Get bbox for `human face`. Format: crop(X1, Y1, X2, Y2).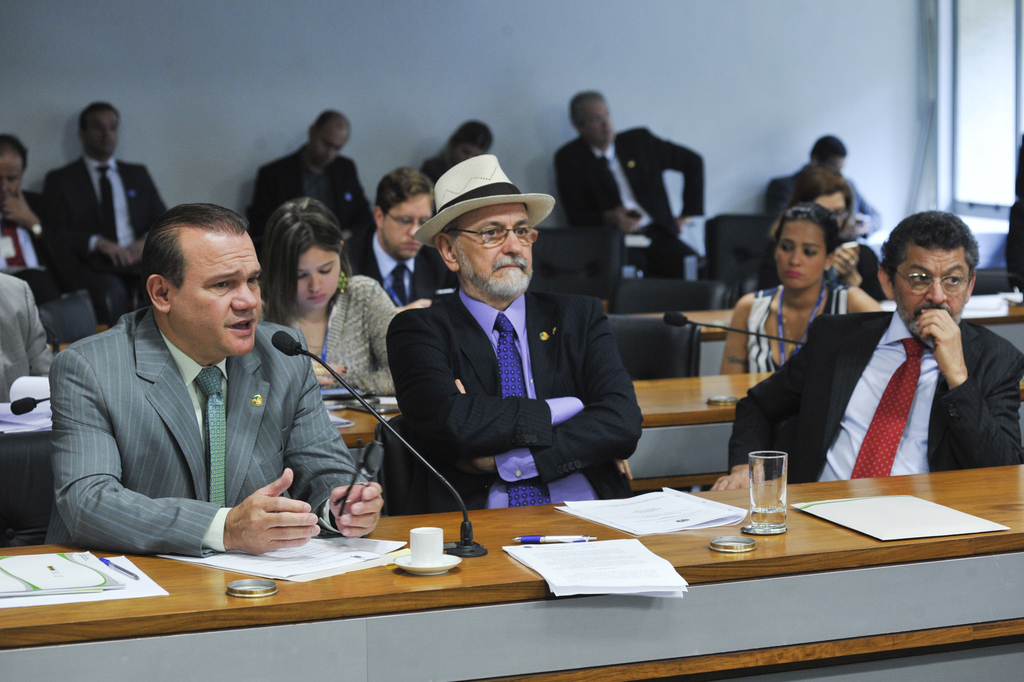
crop(172, 225, 263, 356).
